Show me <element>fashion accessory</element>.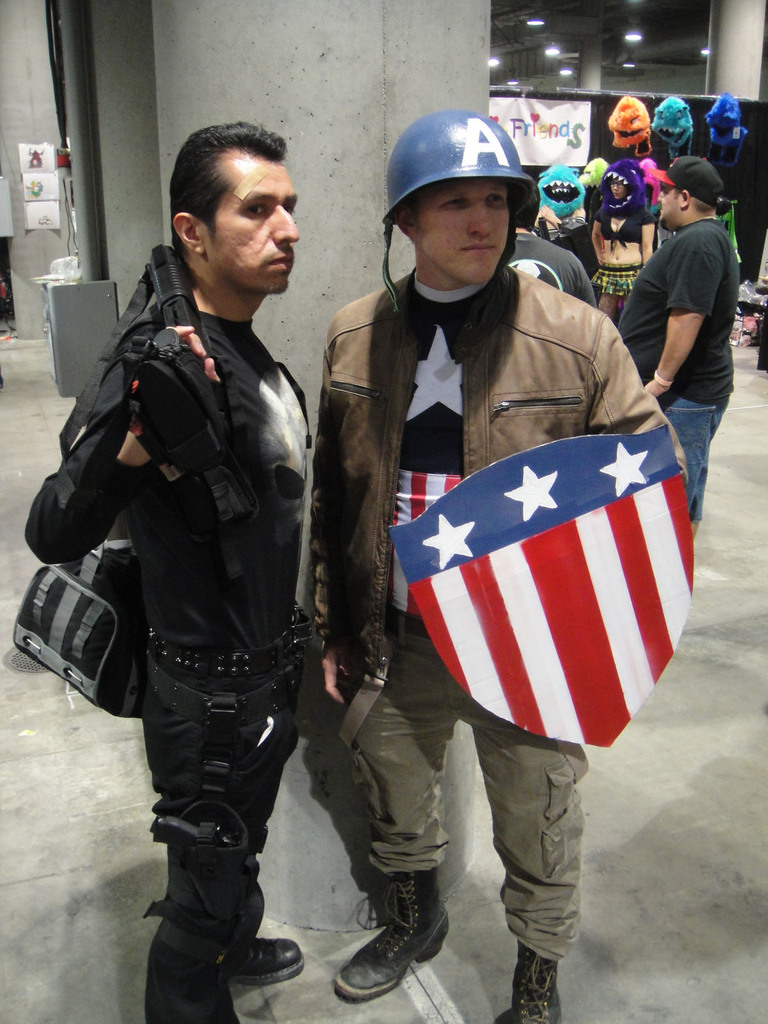
<element>fashion accessory</element> is here: 541, 164, 583, 223.
